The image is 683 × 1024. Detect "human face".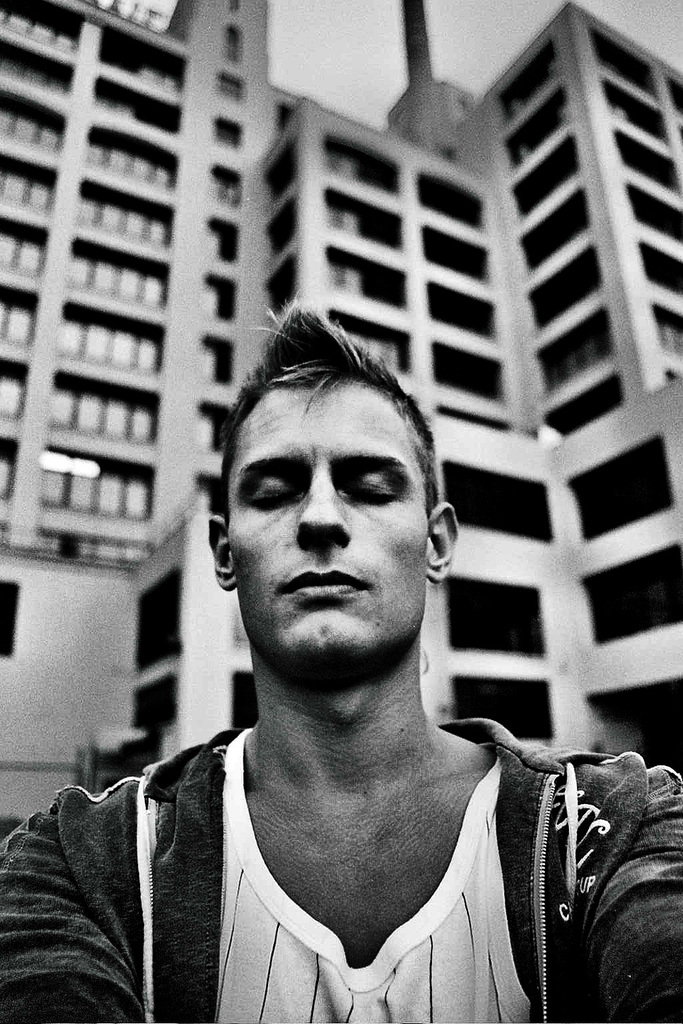
Detection: <box>229,386,432,651</box>.
